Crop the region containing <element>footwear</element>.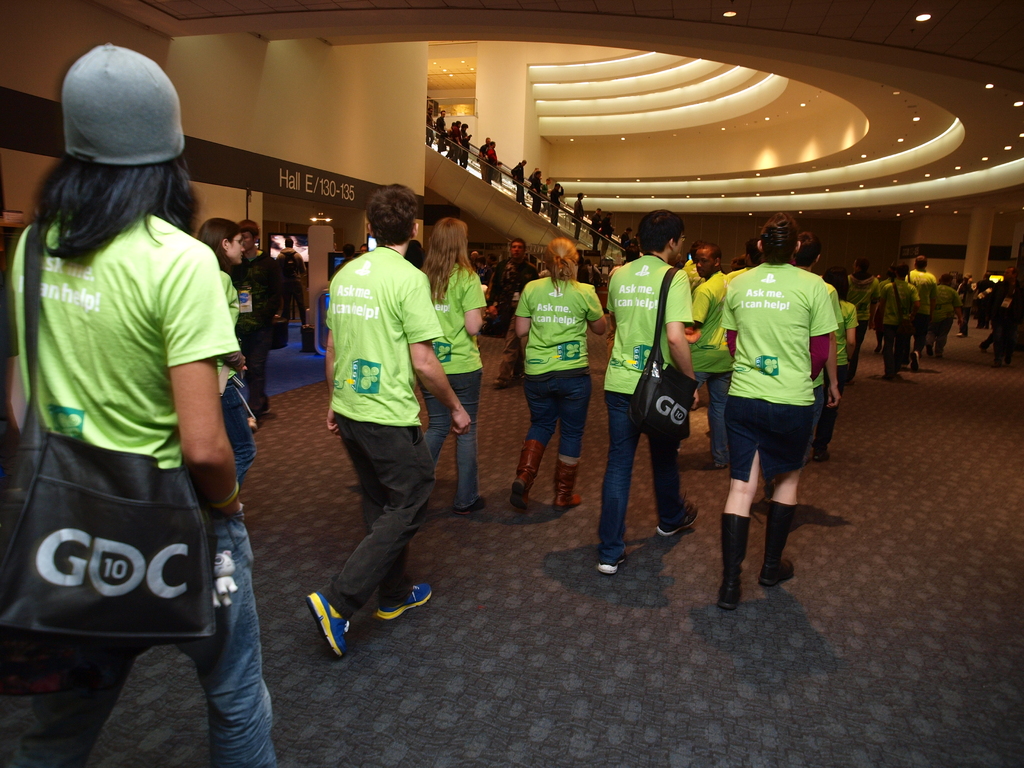
Crop region: [left=506, top=484, right=530, bottom=509].
